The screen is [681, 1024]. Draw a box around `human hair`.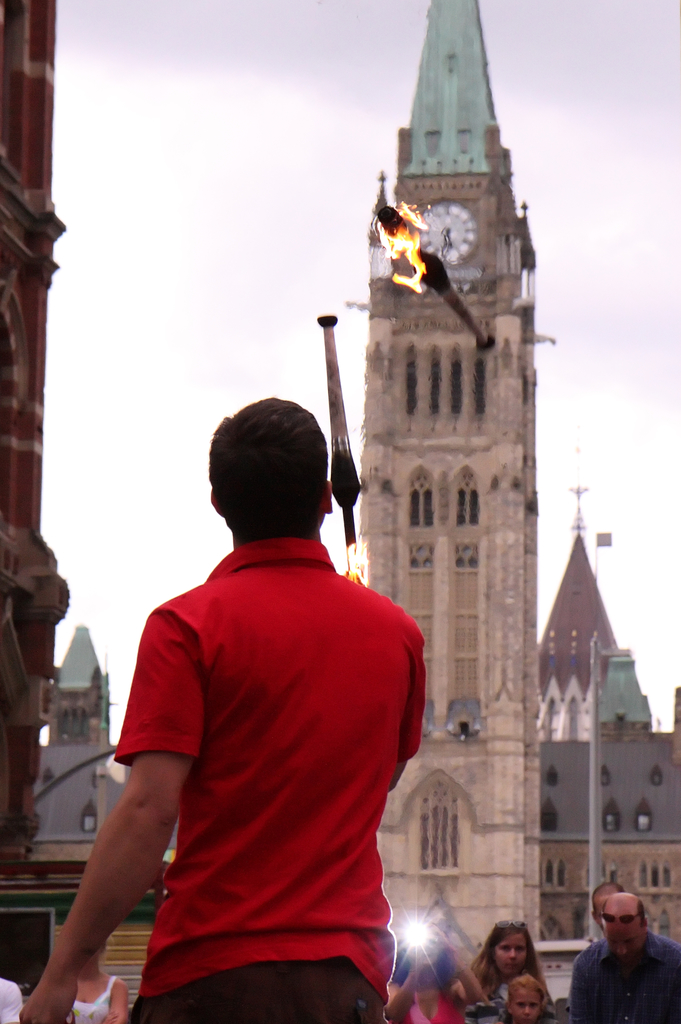
pyautogui.locateOnScreen(593, 882, 623, 900).
